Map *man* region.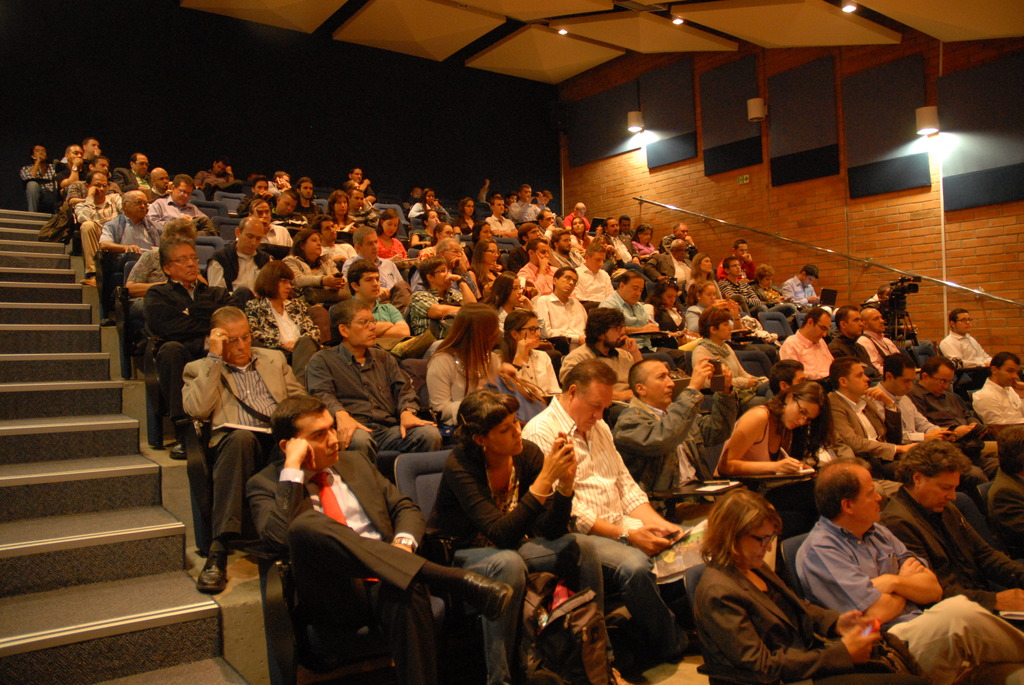
Mapped to locate(308, 299, 443, 463).
